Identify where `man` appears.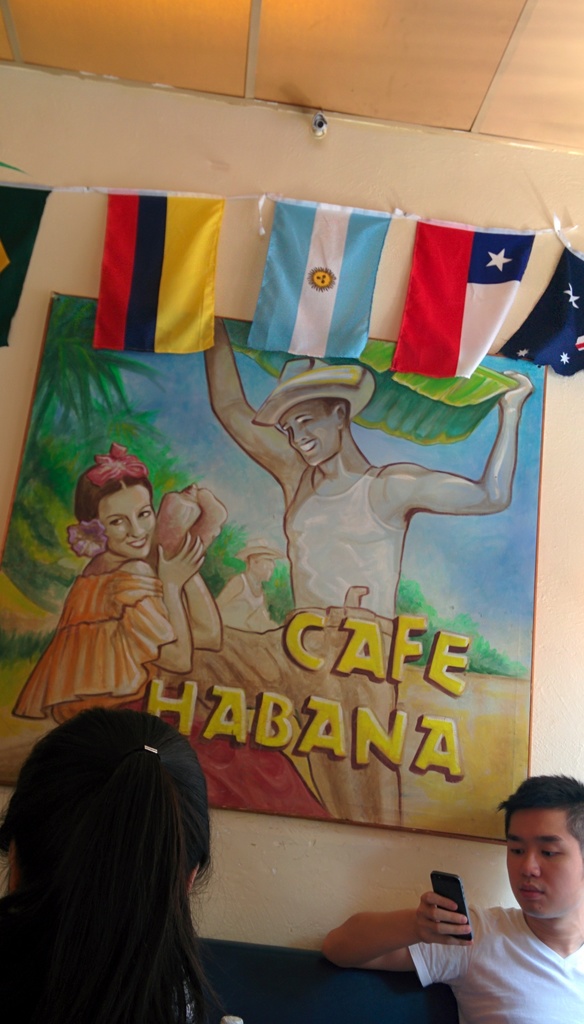
Appears at x1=229 y1=335 x2=514 y2=627.
